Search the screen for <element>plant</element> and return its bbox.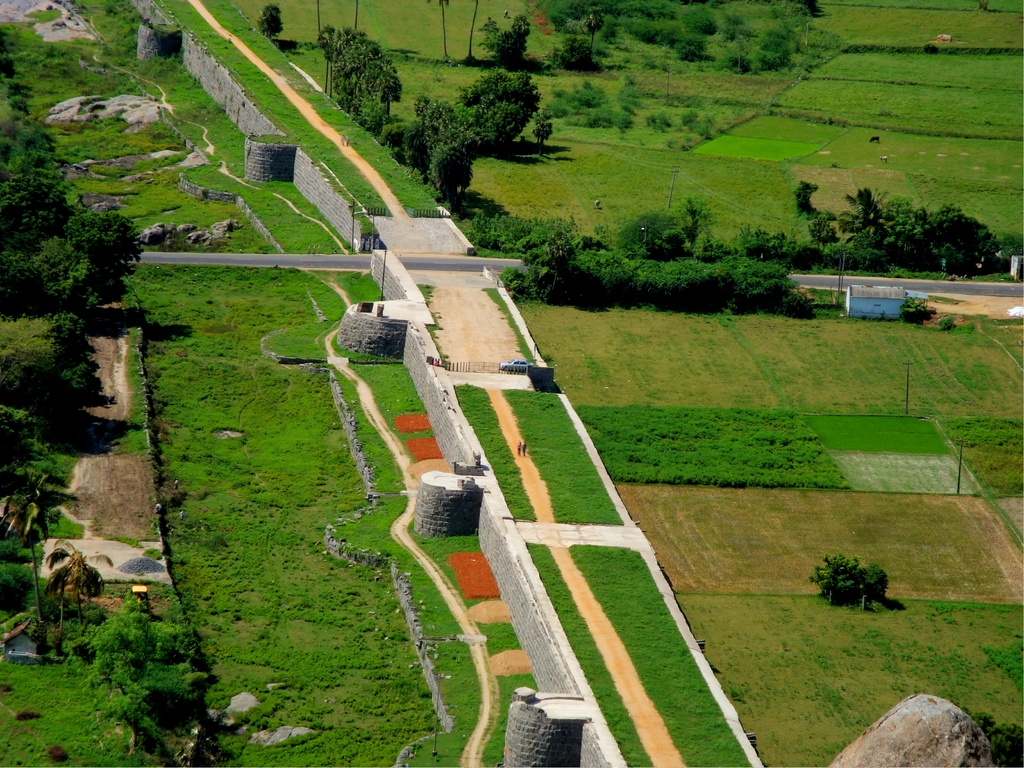
Found: box=[44, 207, 153, 311].
